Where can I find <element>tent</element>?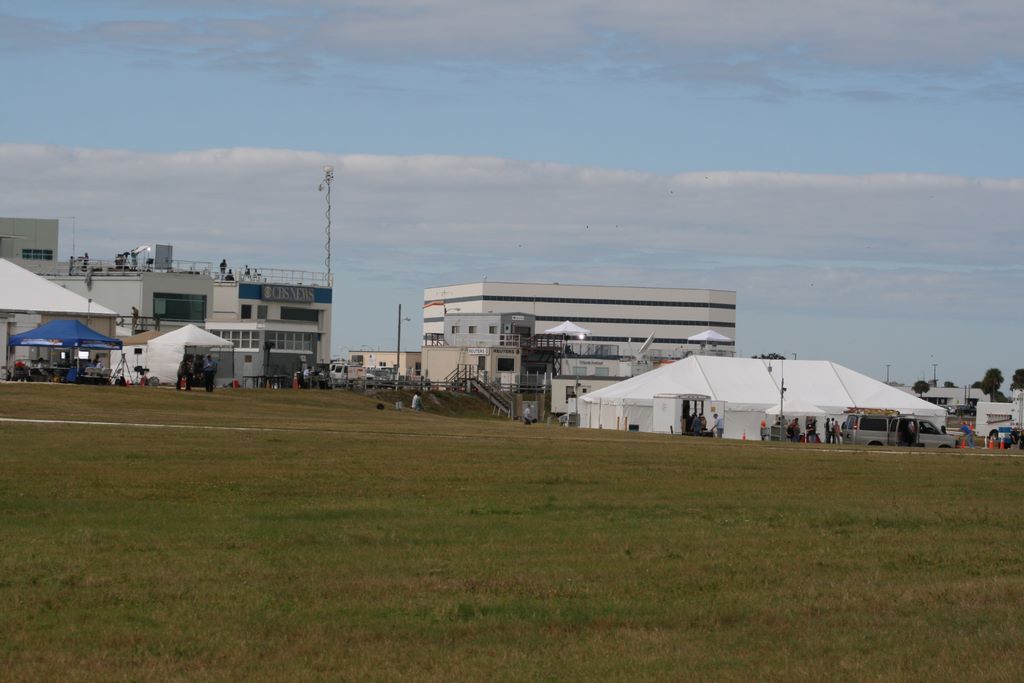
You can find it at Rect(592, 347, 945, 451).
